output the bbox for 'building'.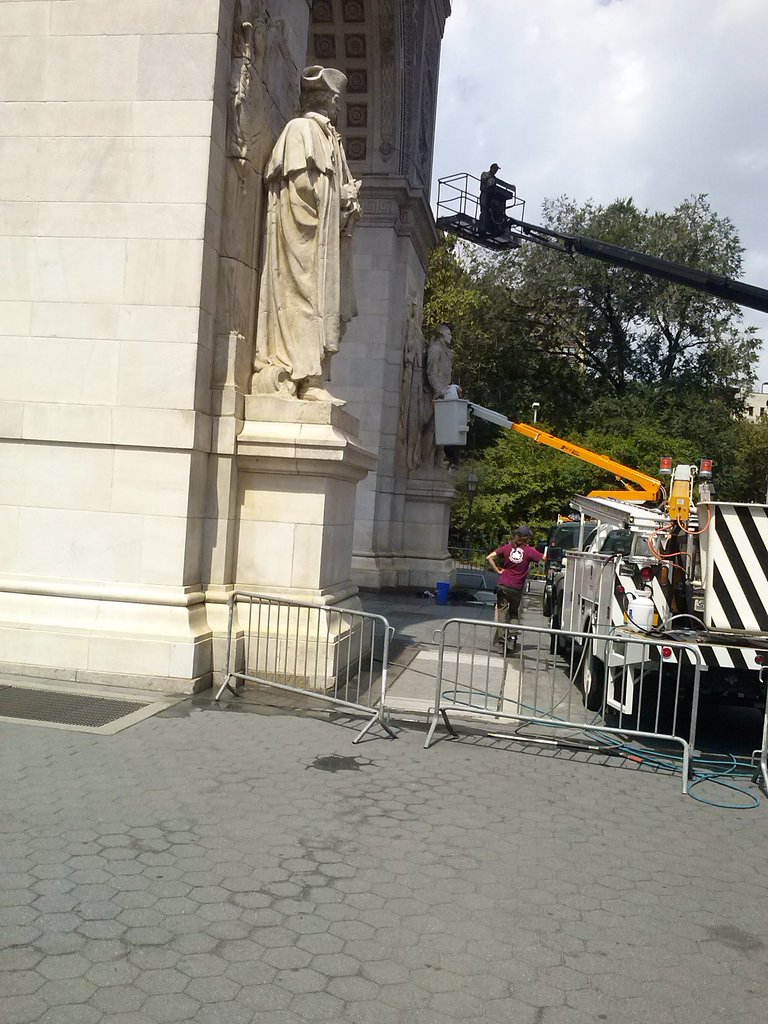
0,0,468,692.
